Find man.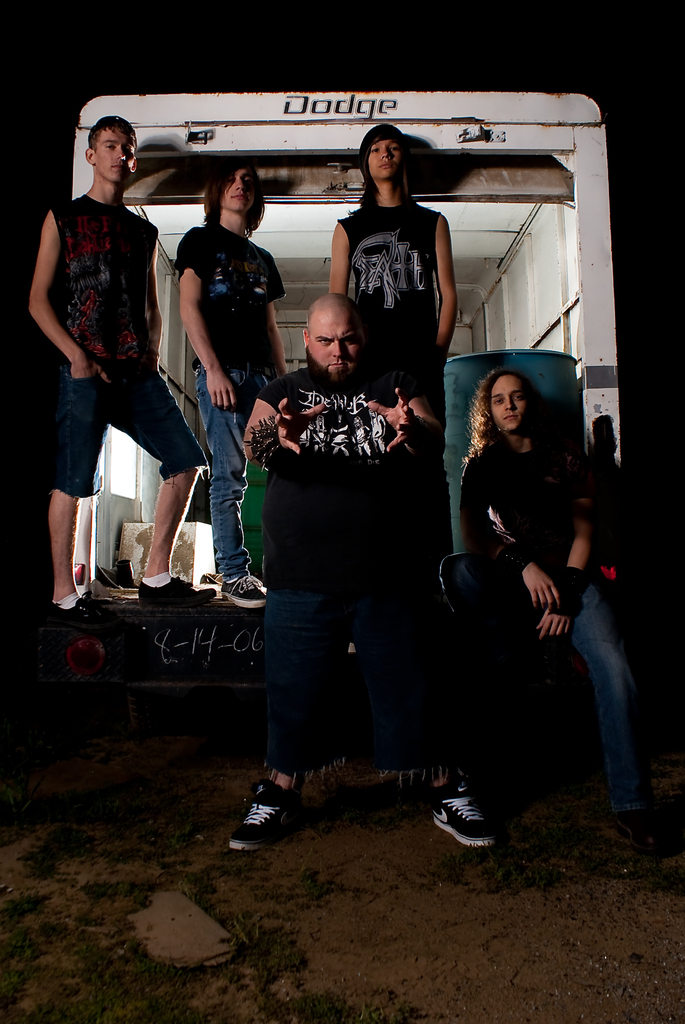
(9,120,224,611).
